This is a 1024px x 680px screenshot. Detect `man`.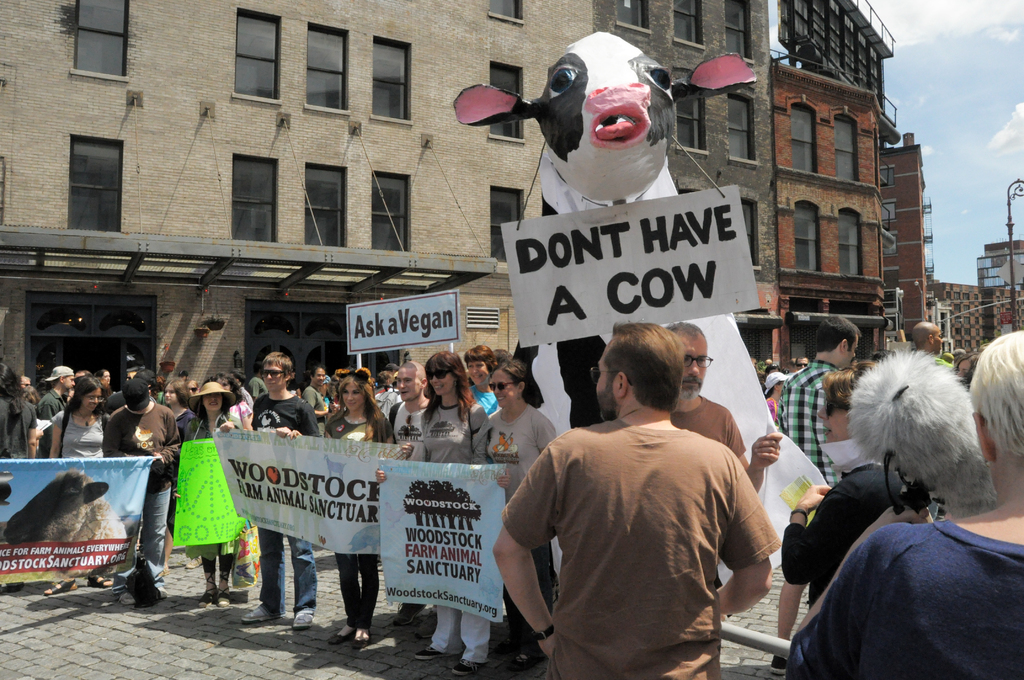
box=[240, 350, 320, 627].
